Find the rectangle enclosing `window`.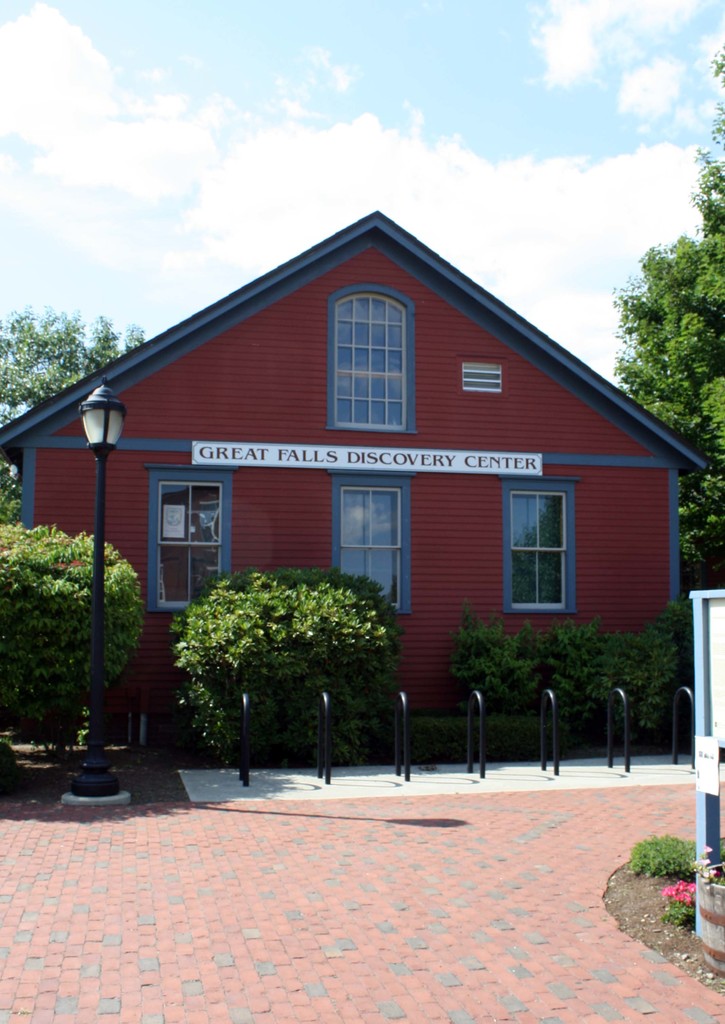
box(332, 472, 414, 612).
